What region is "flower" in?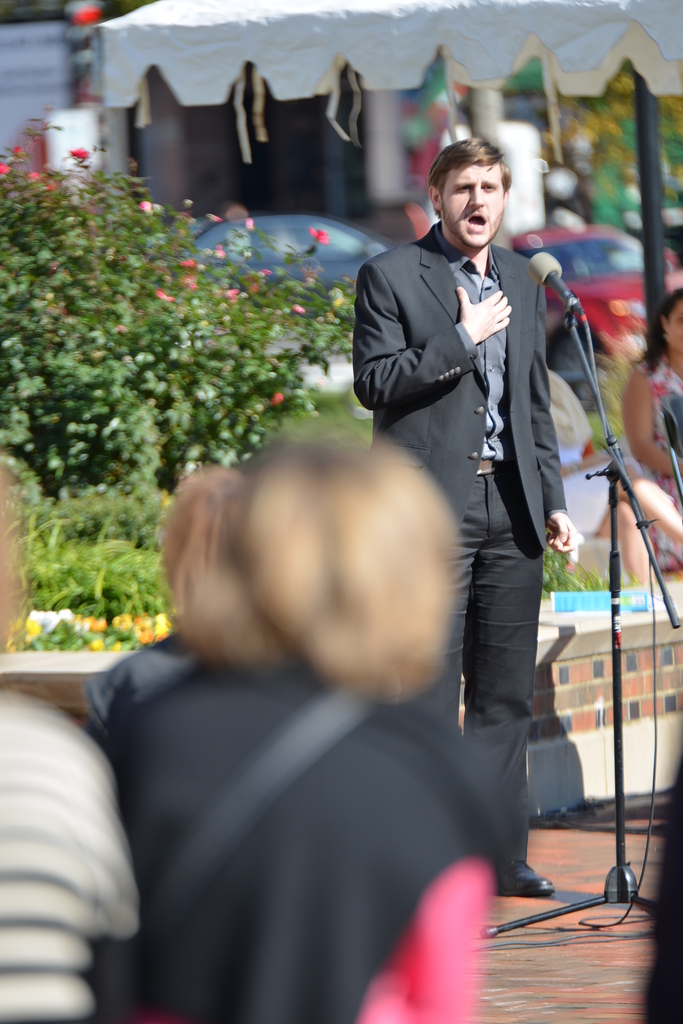
[64,142,92,161].
